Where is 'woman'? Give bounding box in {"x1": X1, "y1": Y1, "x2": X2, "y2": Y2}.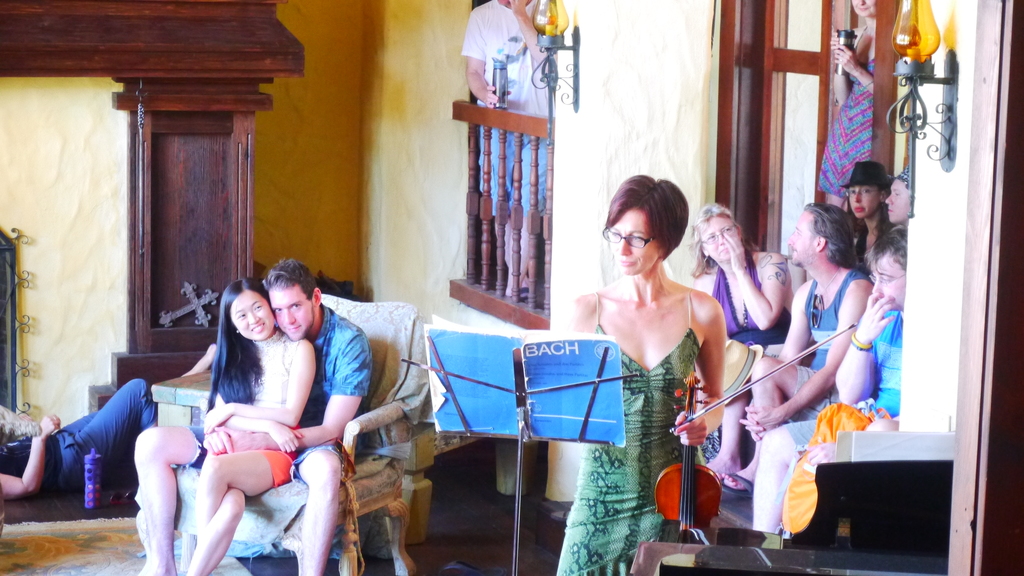
{"x1": 840, "y1": 163, "x2": 899, "y2": 268}.
